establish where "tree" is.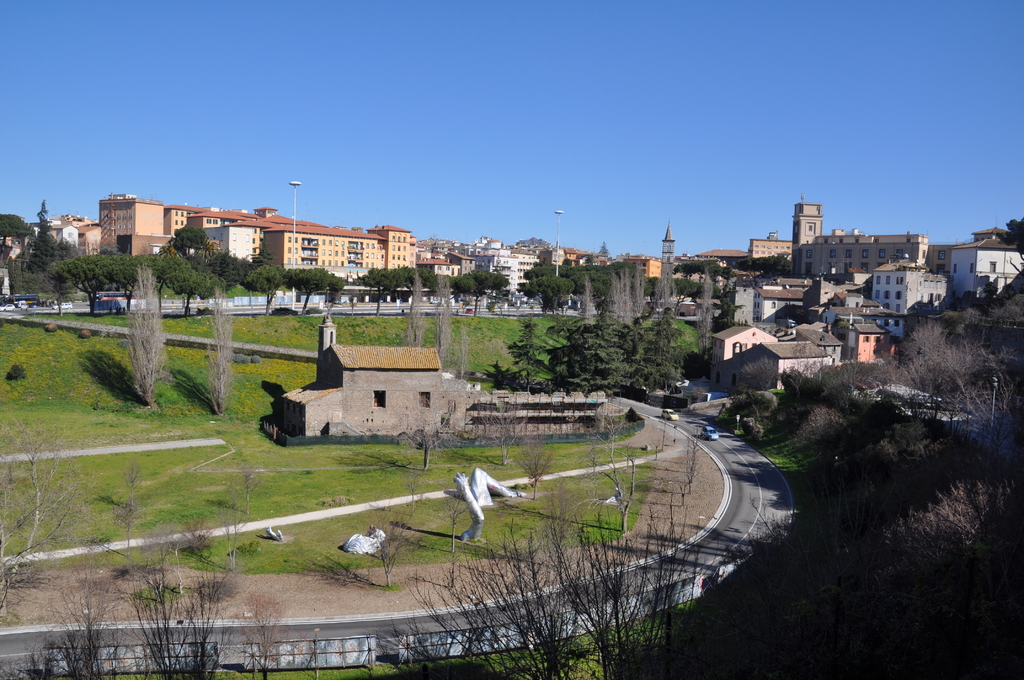
Established at crop(175, 224, 210, 255).
